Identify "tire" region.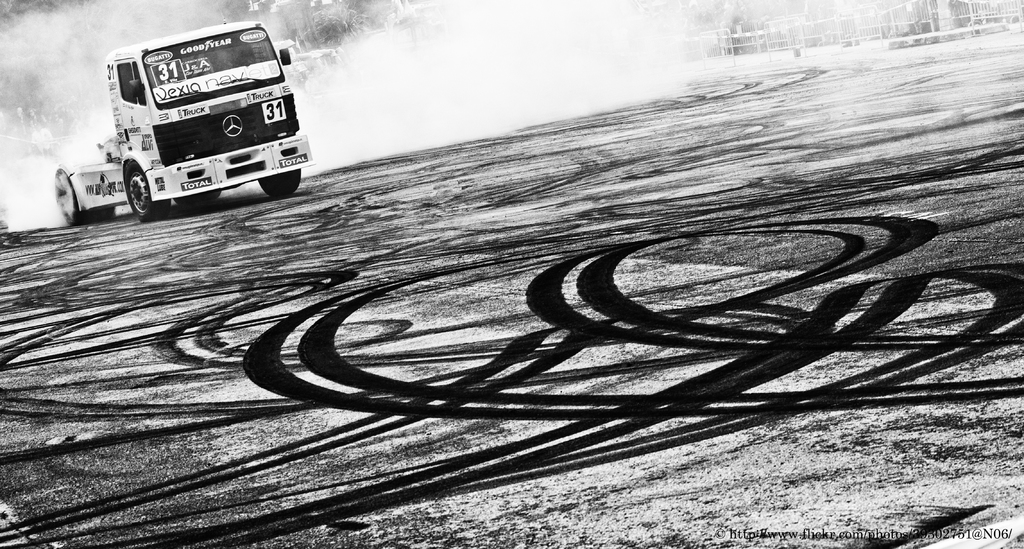
Region: 257/171/299/197.
